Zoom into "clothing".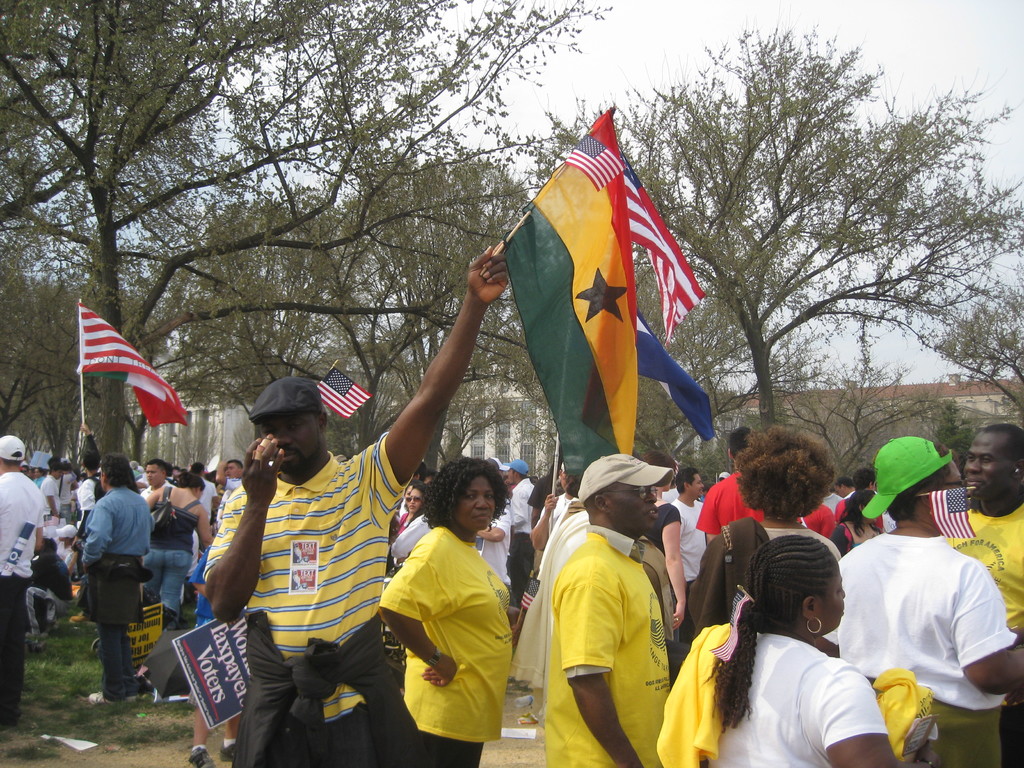
Zoom target: [389, 495, 529, 755].
